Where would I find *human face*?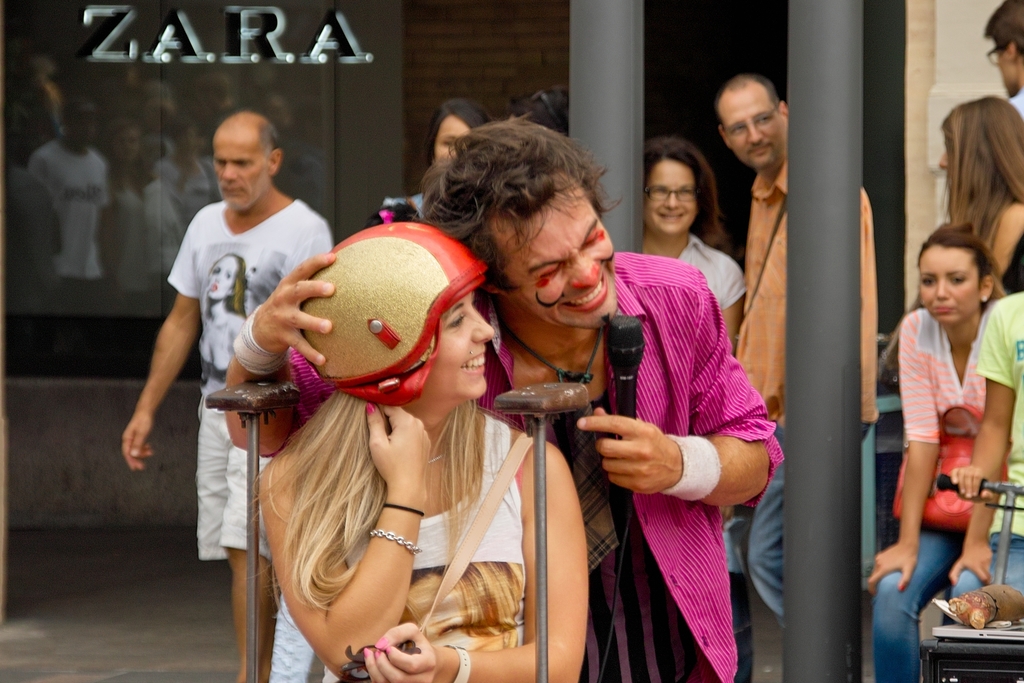
At x1=726 y1=89 x2=781 y2=168.
